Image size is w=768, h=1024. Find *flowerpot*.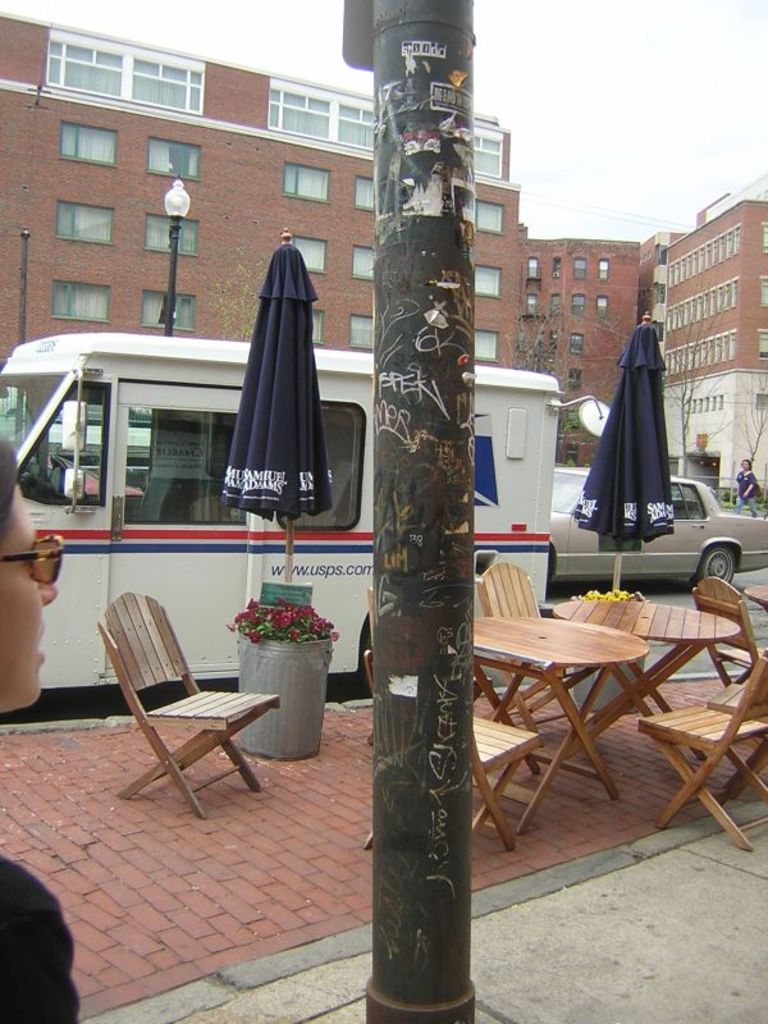
[229,598,342,769].
